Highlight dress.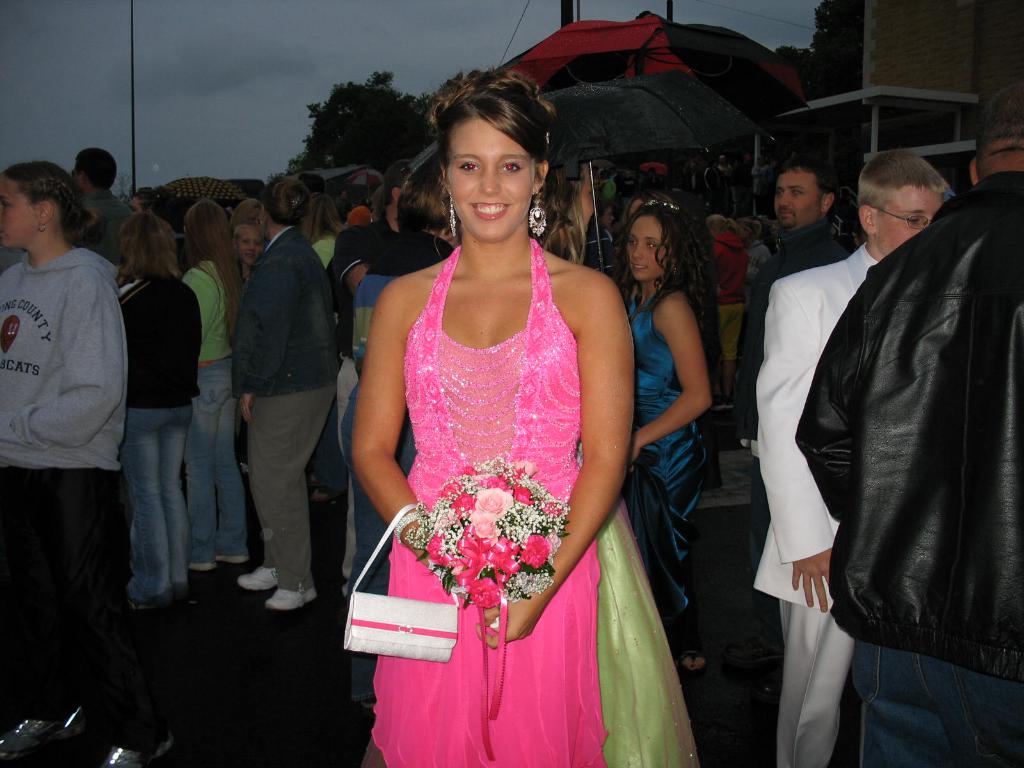
Highlighted region: (371,236,600,767).
